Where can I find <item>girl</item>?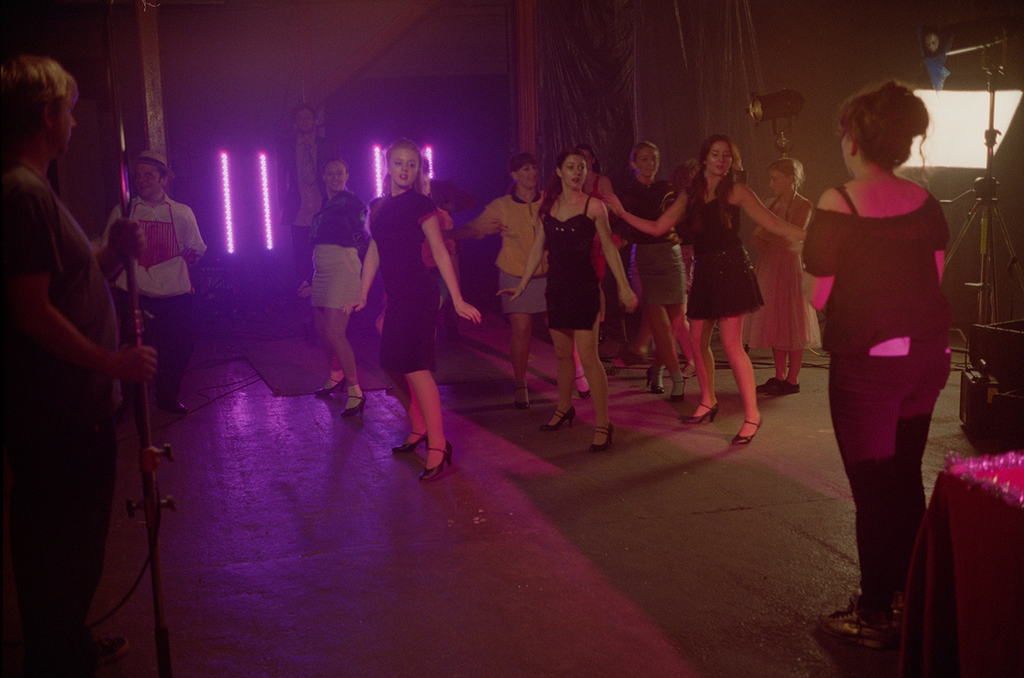
You can find it at l=613, t=146, r=691, b=401.
